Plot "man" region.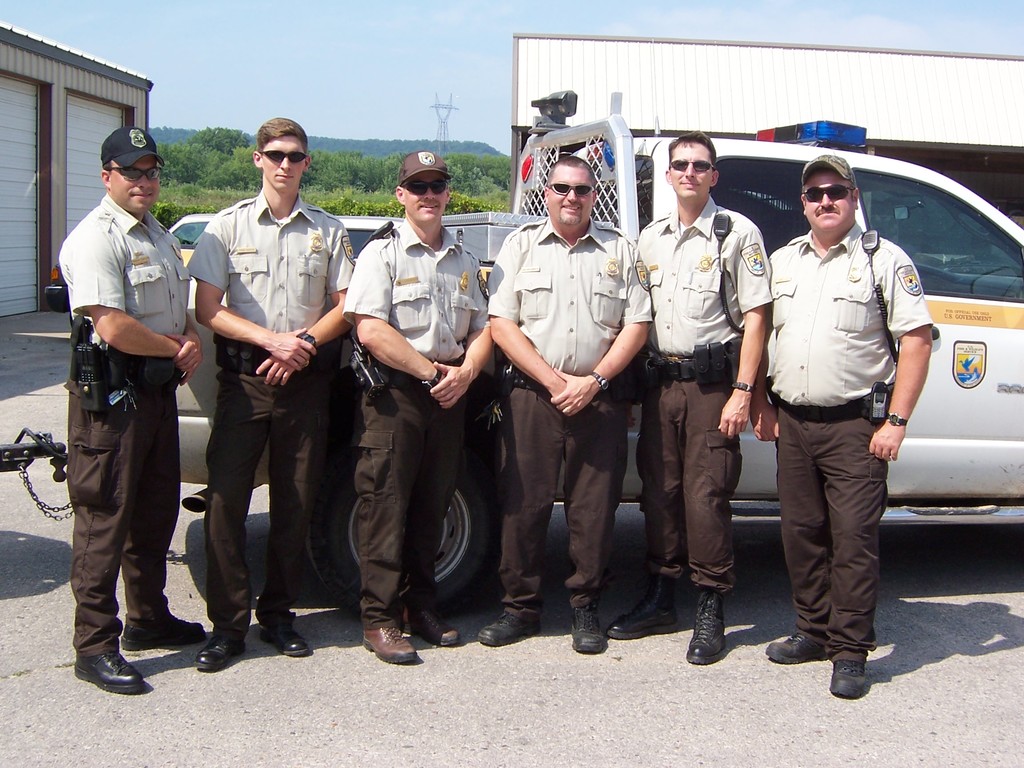
Plotted at [x1=758, y1=144, x2=929, y2=700].
